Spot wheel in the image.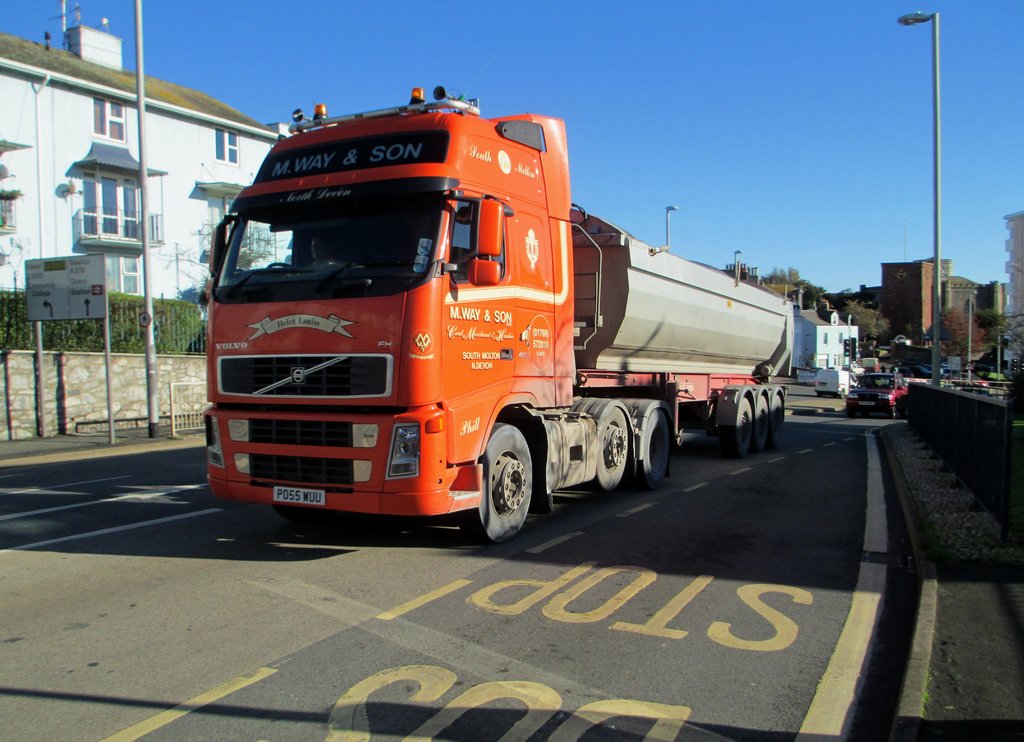
wheel found at (265, 262, 294, 268).
